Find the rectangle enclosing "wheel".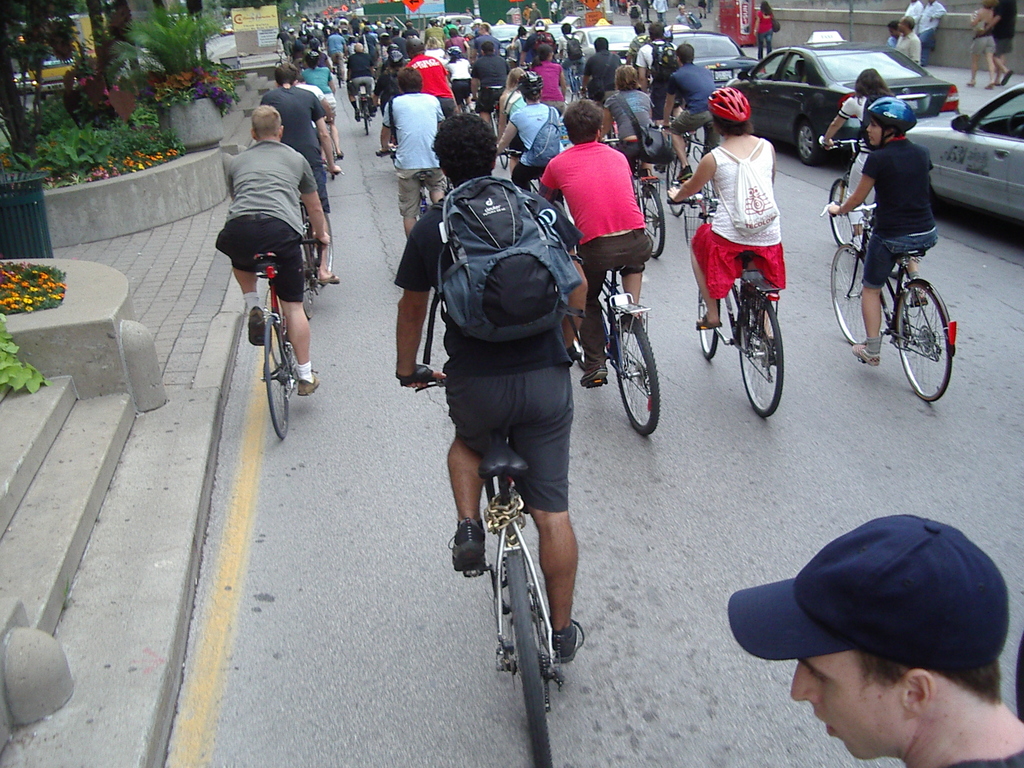
left=358, top=106, right=372, bottom=140.
